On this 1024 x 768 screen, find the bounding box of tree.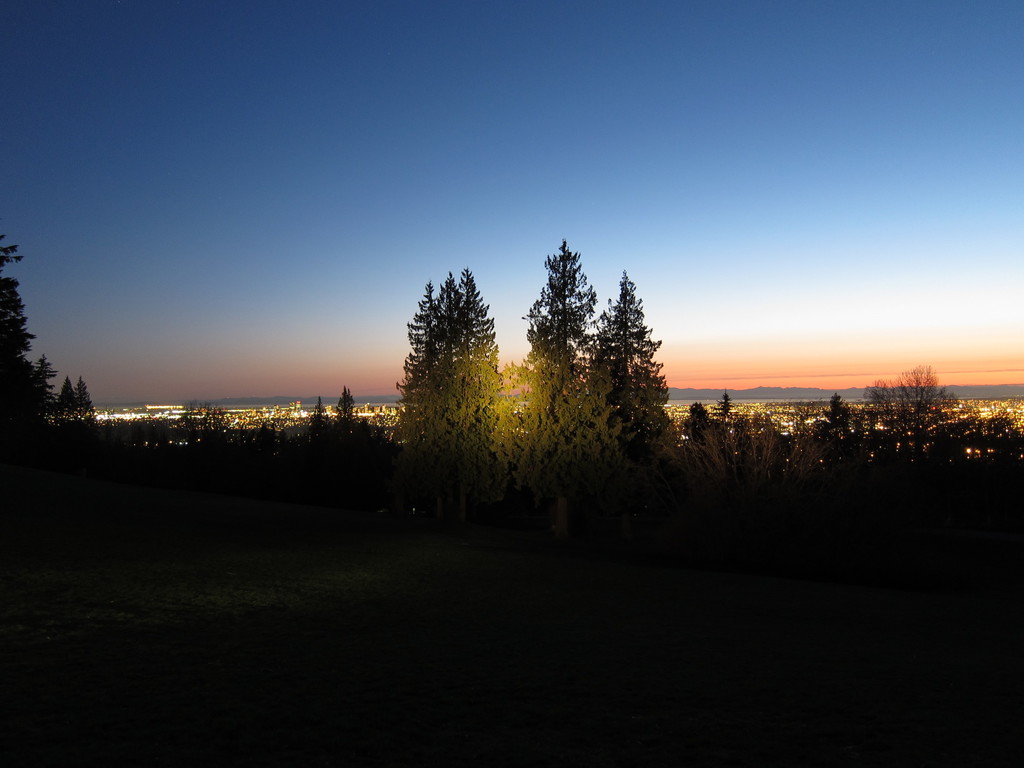
Bounding box: box(337, 379, 356, 424).
